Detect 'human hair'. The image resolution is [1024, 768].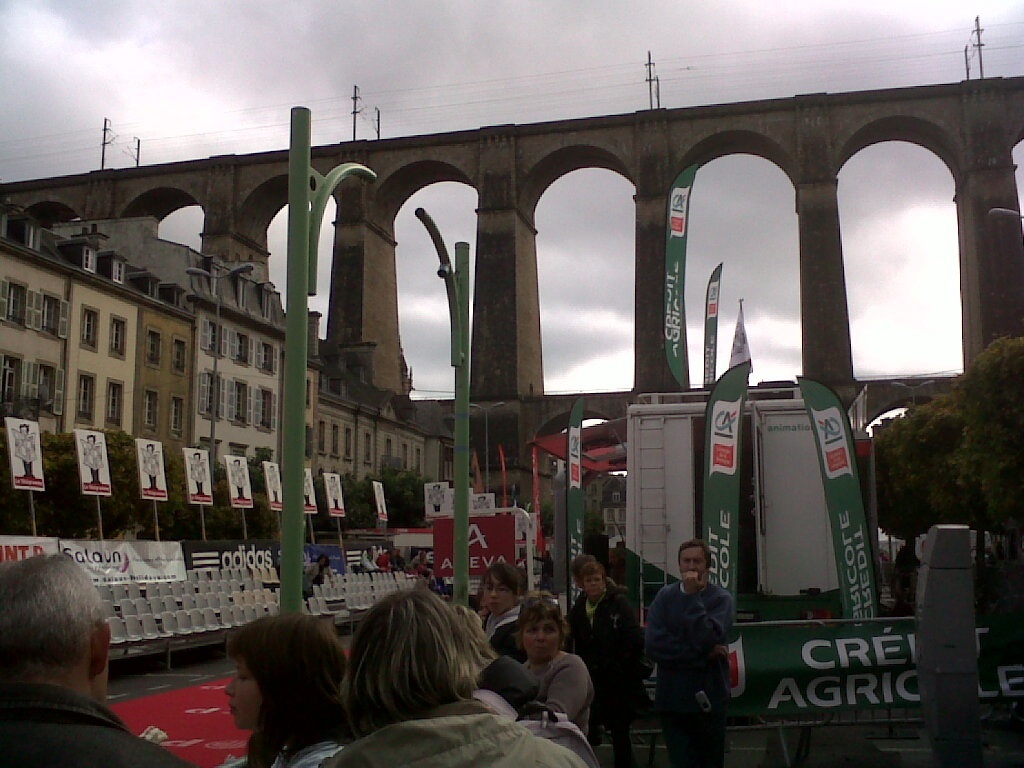
[678,538,713,574].
